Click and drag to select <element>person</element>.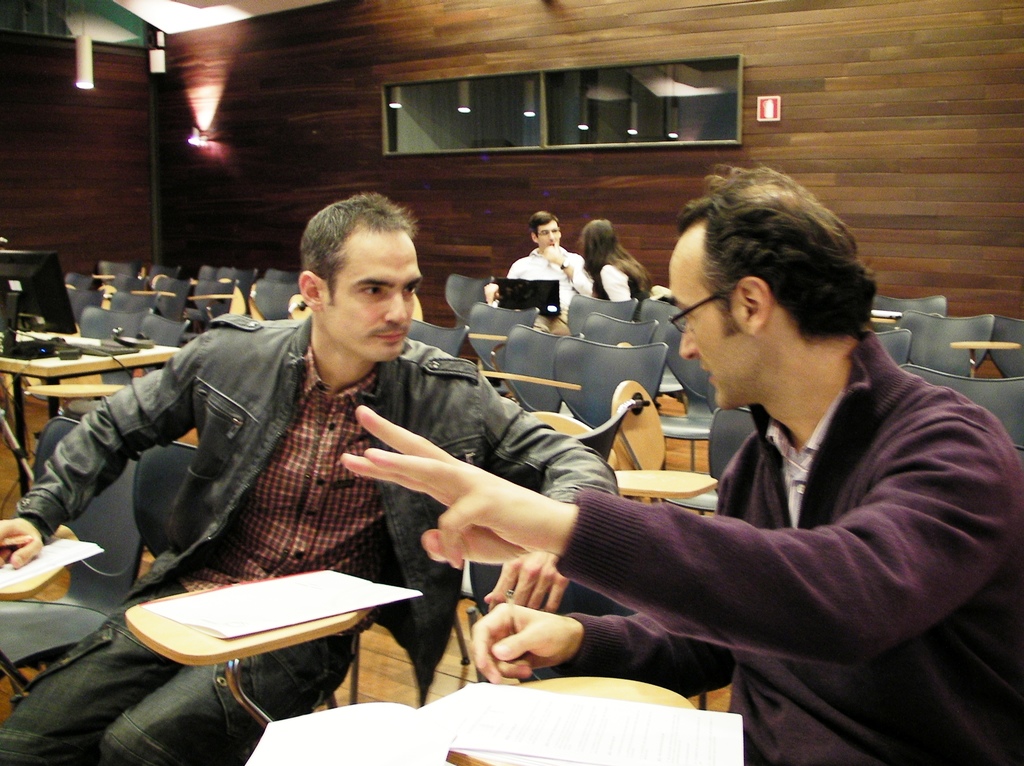
Selection: rect(0, 190, 621, 765).
